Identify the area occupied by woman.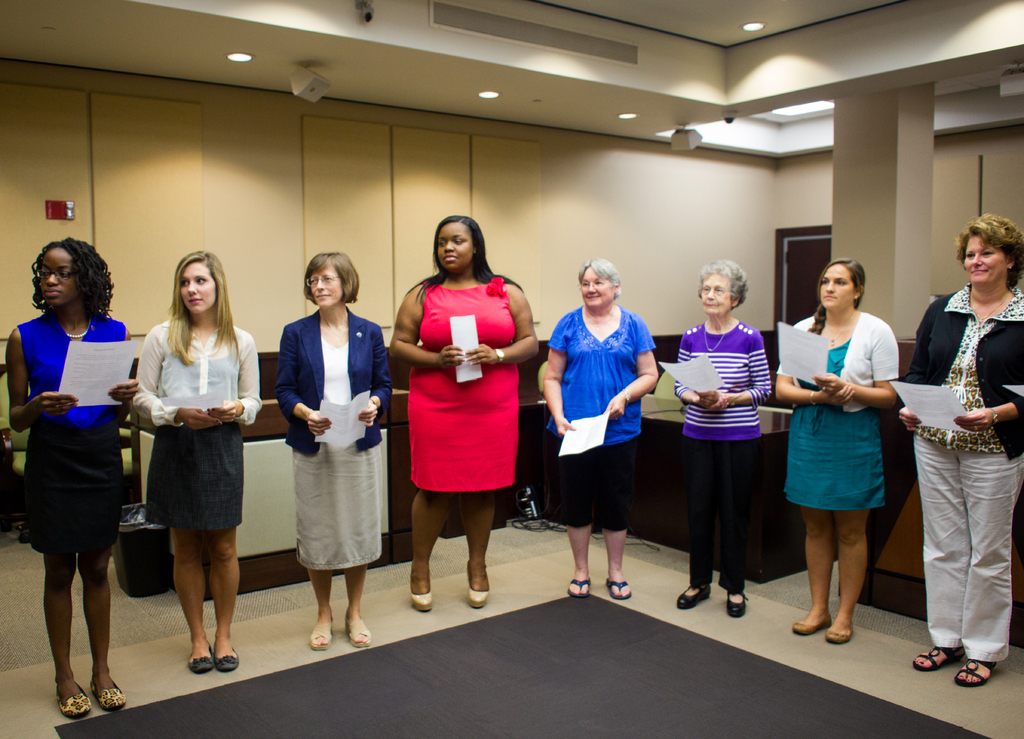
Area: (left=894, top=213, right=1023, bottom=690).
